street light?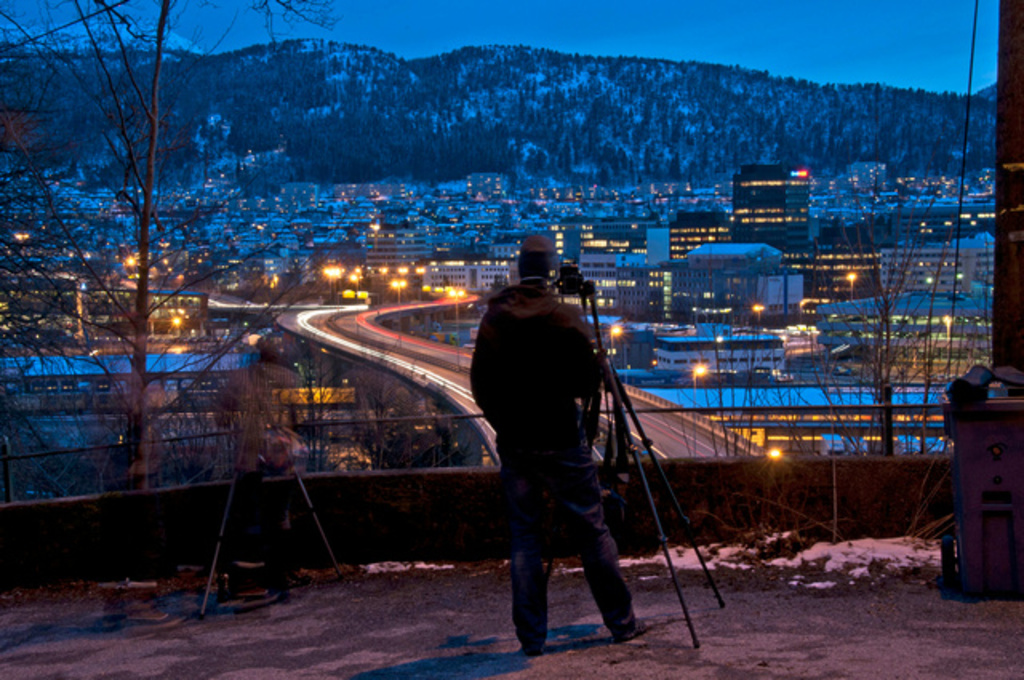
x1=693, y1=362, x2=710, y2=382
